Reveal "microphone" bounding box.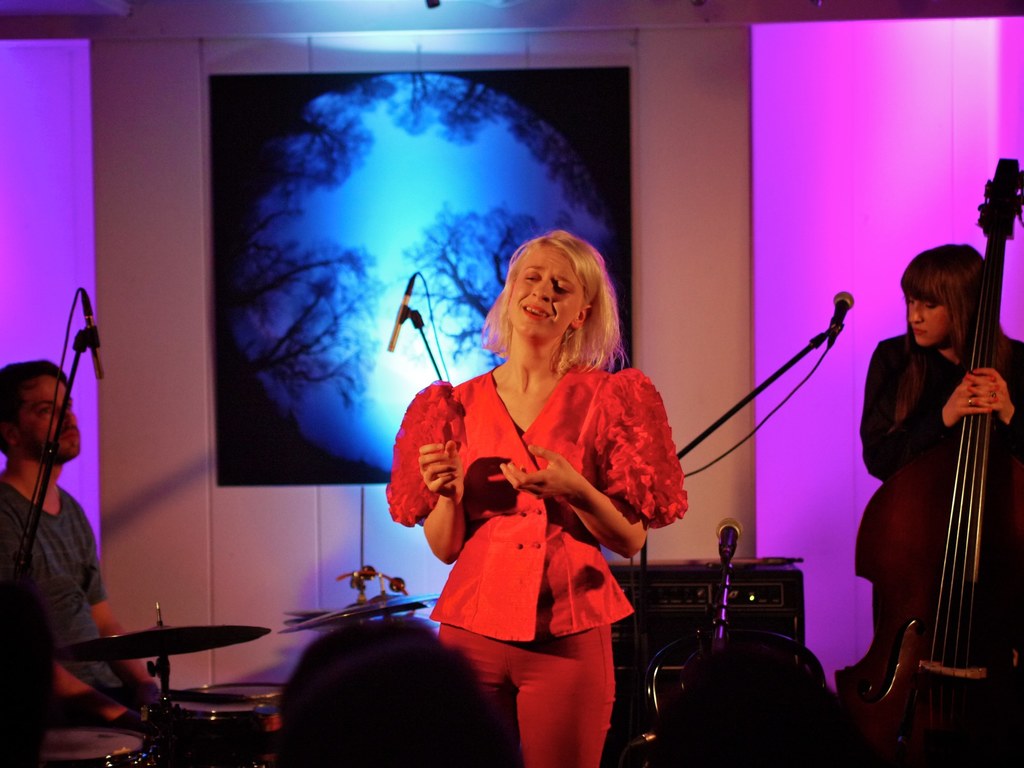
Revealed: [left=831, top=289, right=856, bottom=324].
